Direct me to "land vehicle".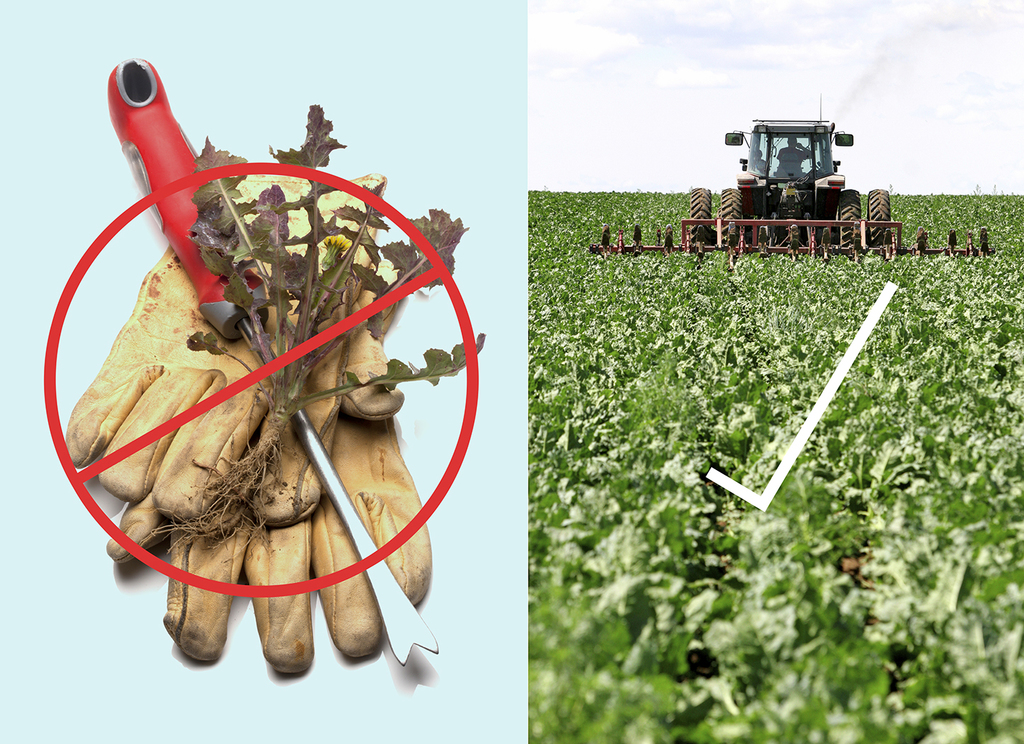
Direction: pyautogui.locateOnScreen(586, 102, 1002, 265).
